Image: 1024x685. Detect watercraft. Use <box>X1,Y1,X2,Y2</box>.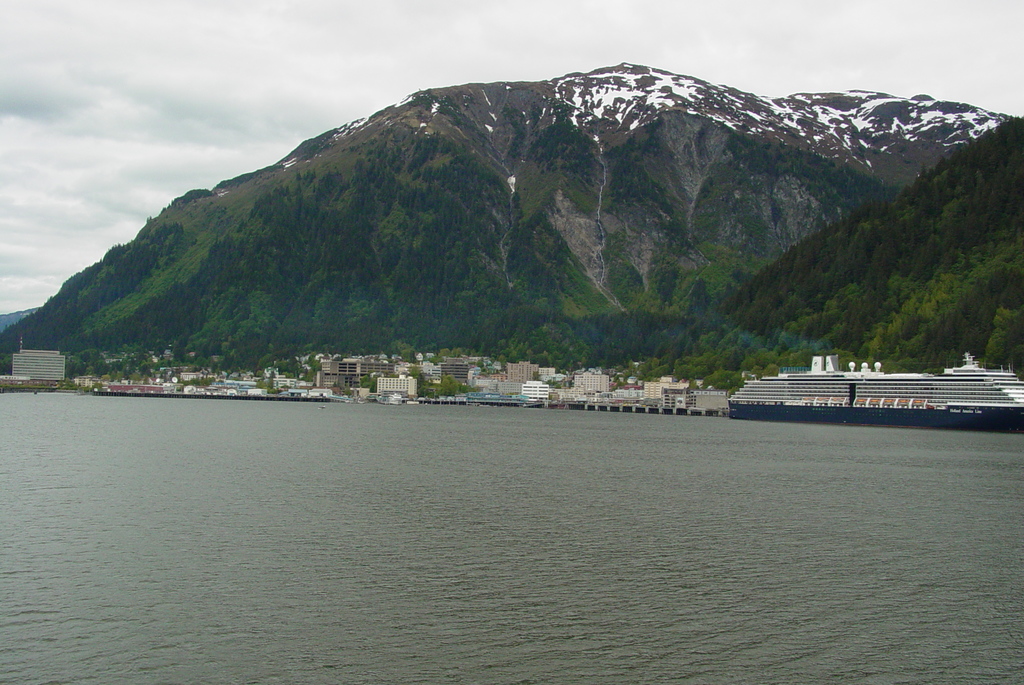
<box>726,354,1023,429</box>.
